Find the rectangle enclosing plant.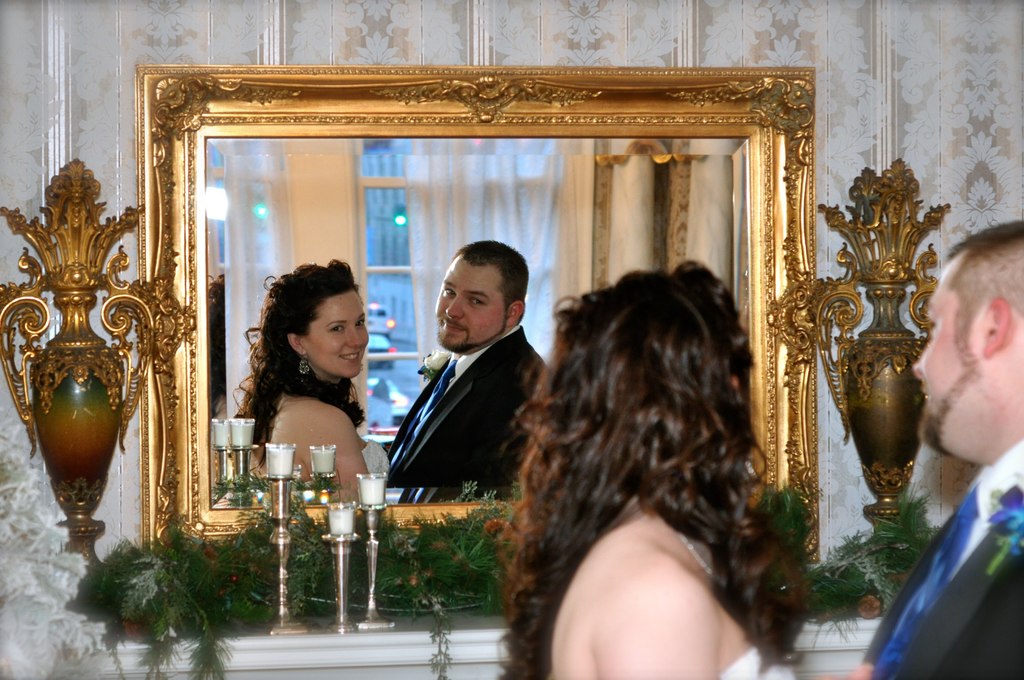
x1=757, y1=476, x2=877, y2=640.
